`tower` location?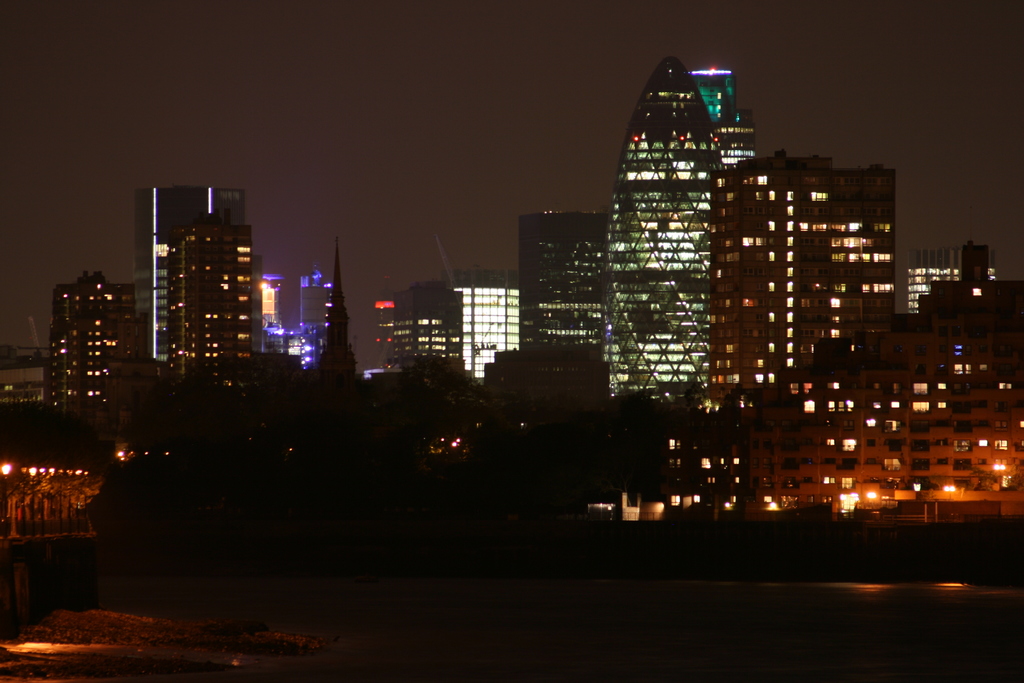
locate(442, 269, 508, 419)
